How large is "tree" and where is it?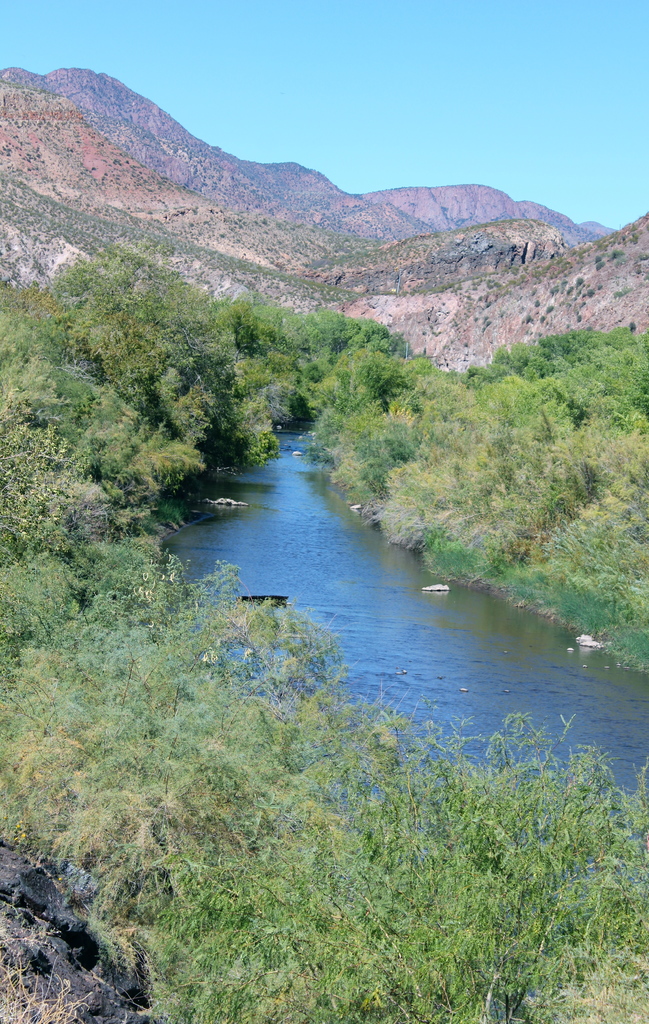
Bounding box: [19,212,433,483].
